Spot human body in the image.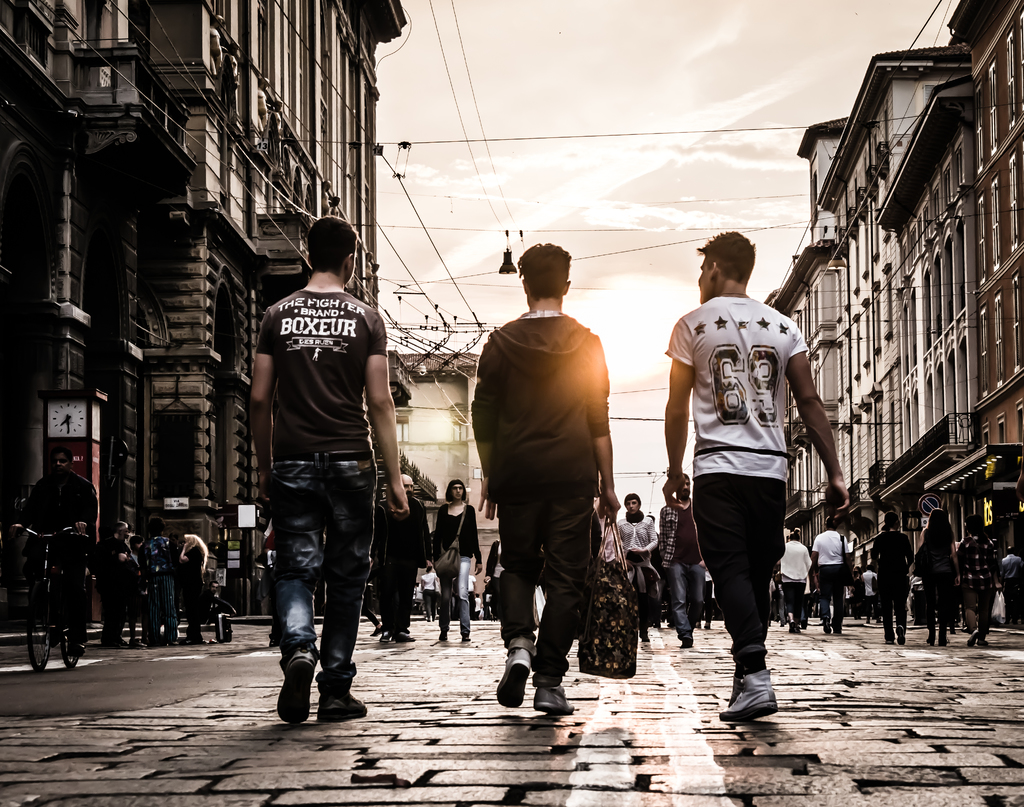
human body found at BBox(815, 529, 858, 636).
